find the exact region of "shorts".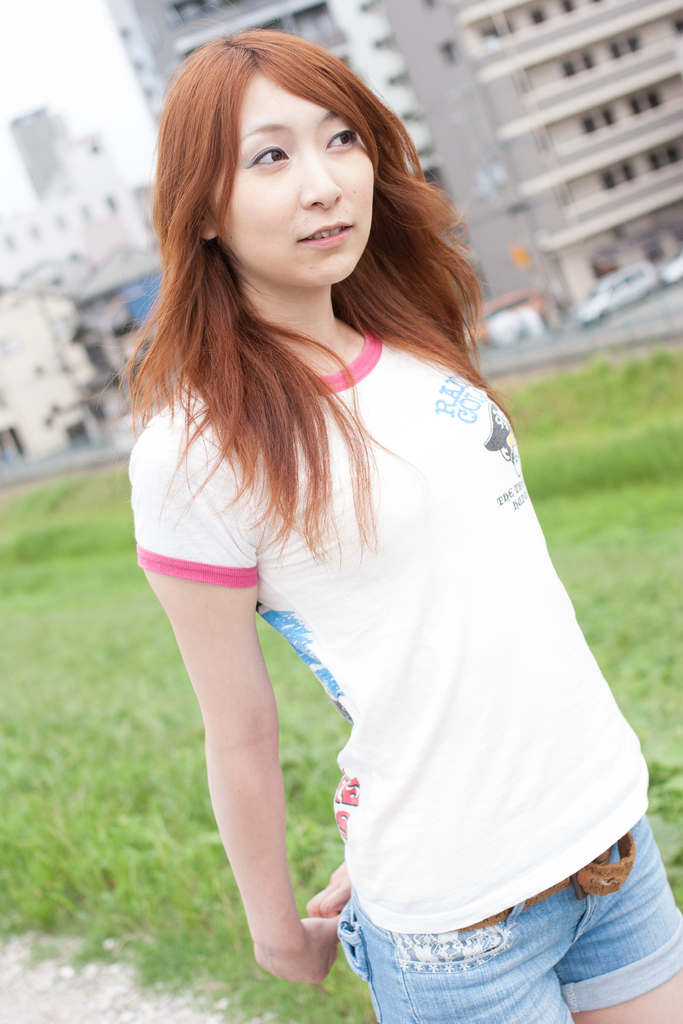
Exact region: pyautogui.locateOnScreen(290, 860, 682, 1023).
